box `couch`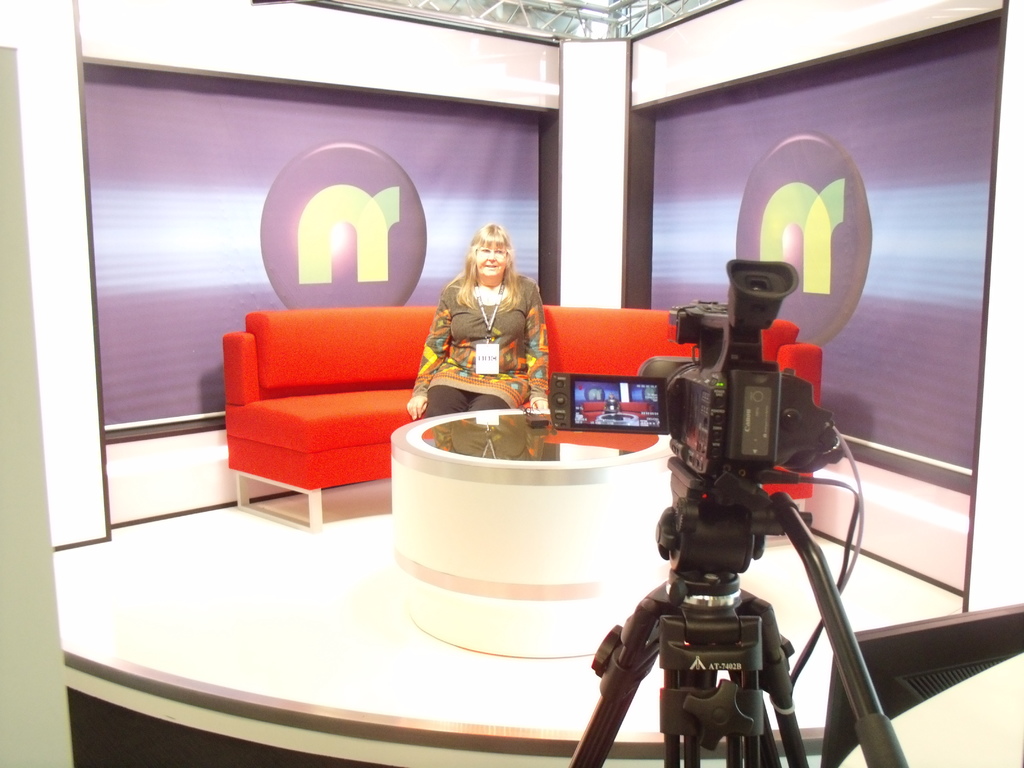
224,305,822,535
